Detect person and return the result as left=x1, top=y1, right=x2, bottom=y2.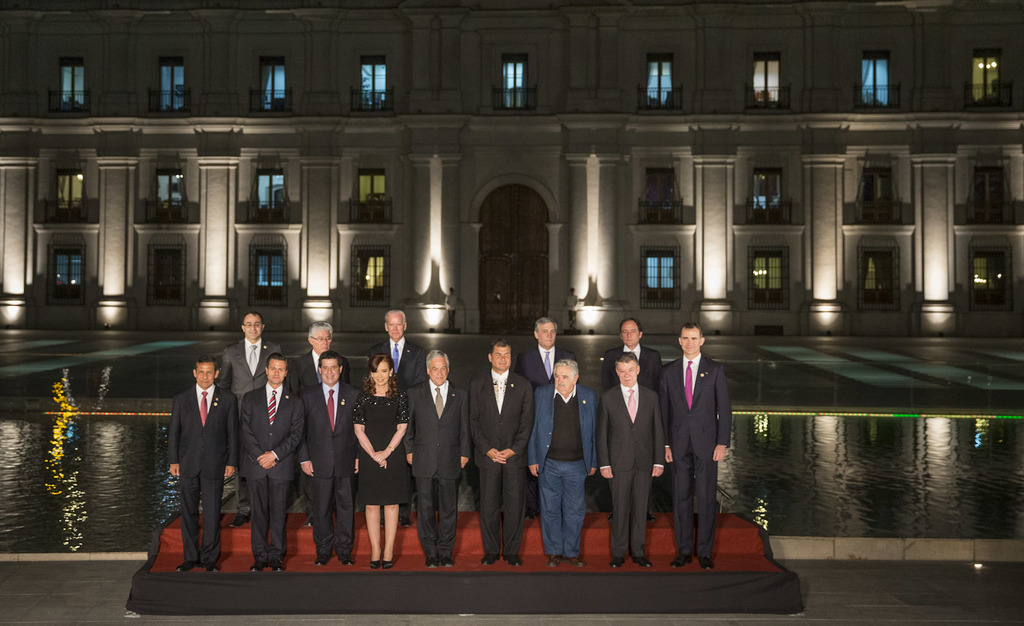
left=522, top=313, right=570, bottom=387.
